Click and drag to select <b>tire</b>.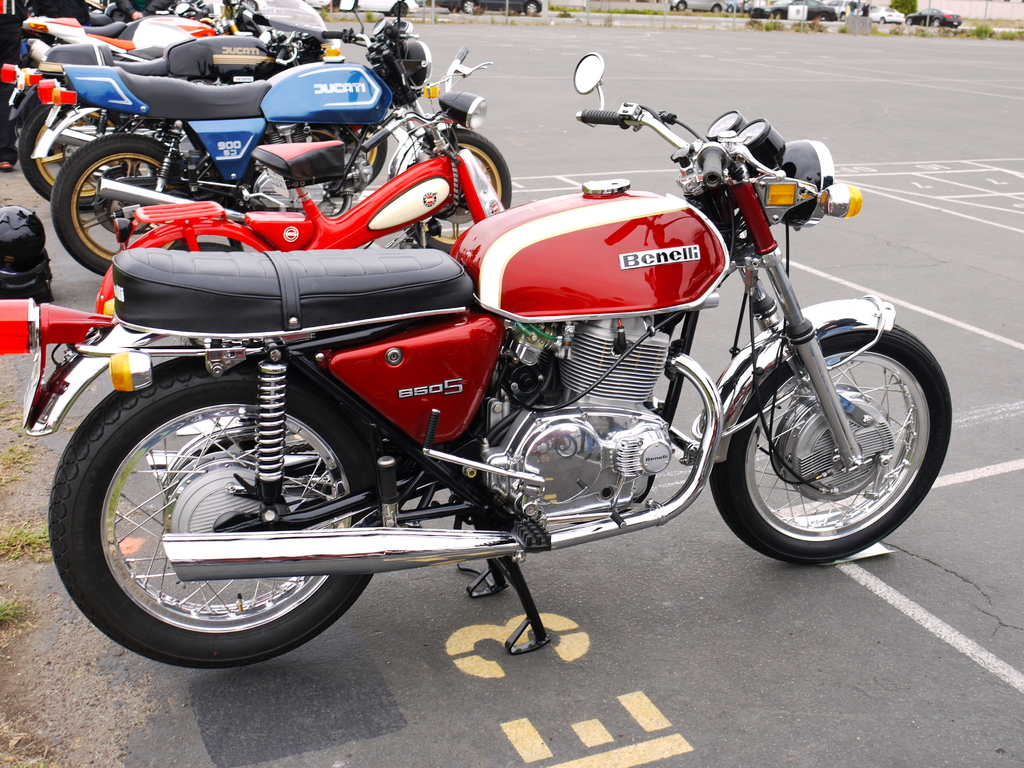
Selection: pyautogui.locateOnScreen(49, 351, 392, 669).
